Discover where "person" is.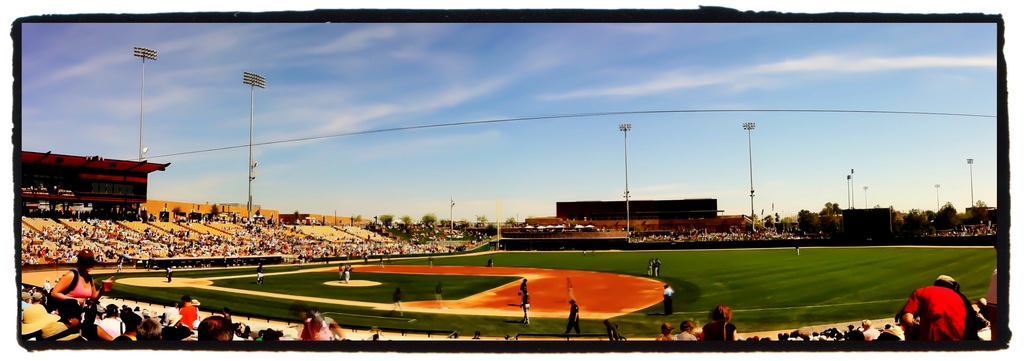
Discovered at x1=515 y1=280 x2=536 y2=333.
